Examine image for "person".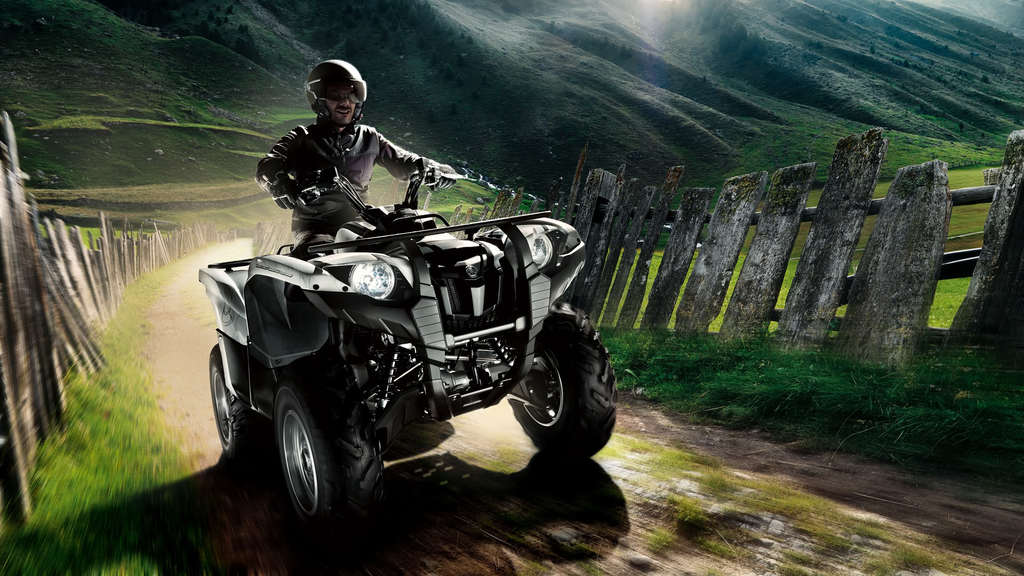
Examination result: x1=253, y1=61, x2=425, y2=257.
